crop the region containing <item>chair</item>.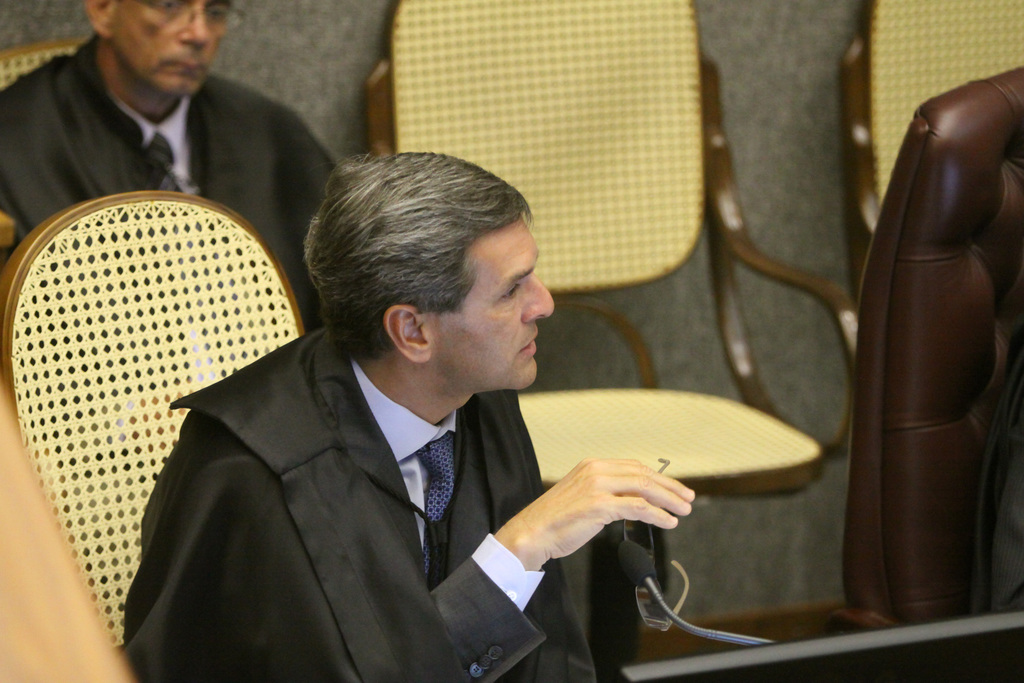
Crop region: [365,0,863,601].
